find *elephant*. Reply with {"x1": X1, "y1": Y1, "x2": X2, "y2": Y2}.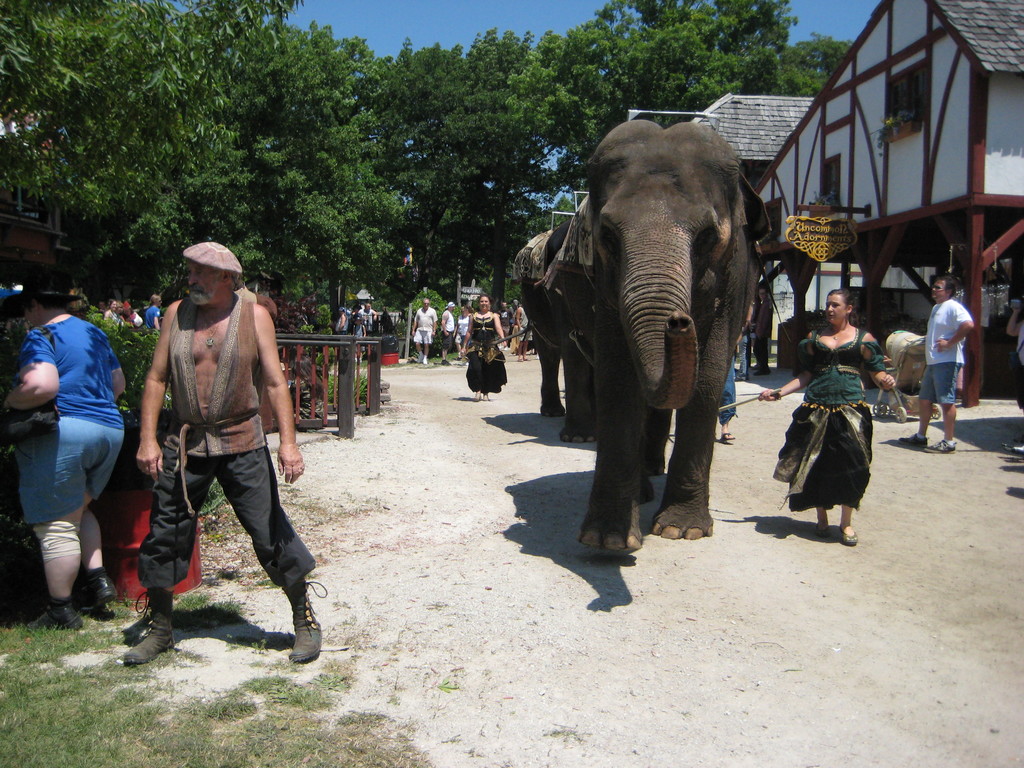
{"x1": 516, "y1": 114, "x2": 774, "y2": 556}.
